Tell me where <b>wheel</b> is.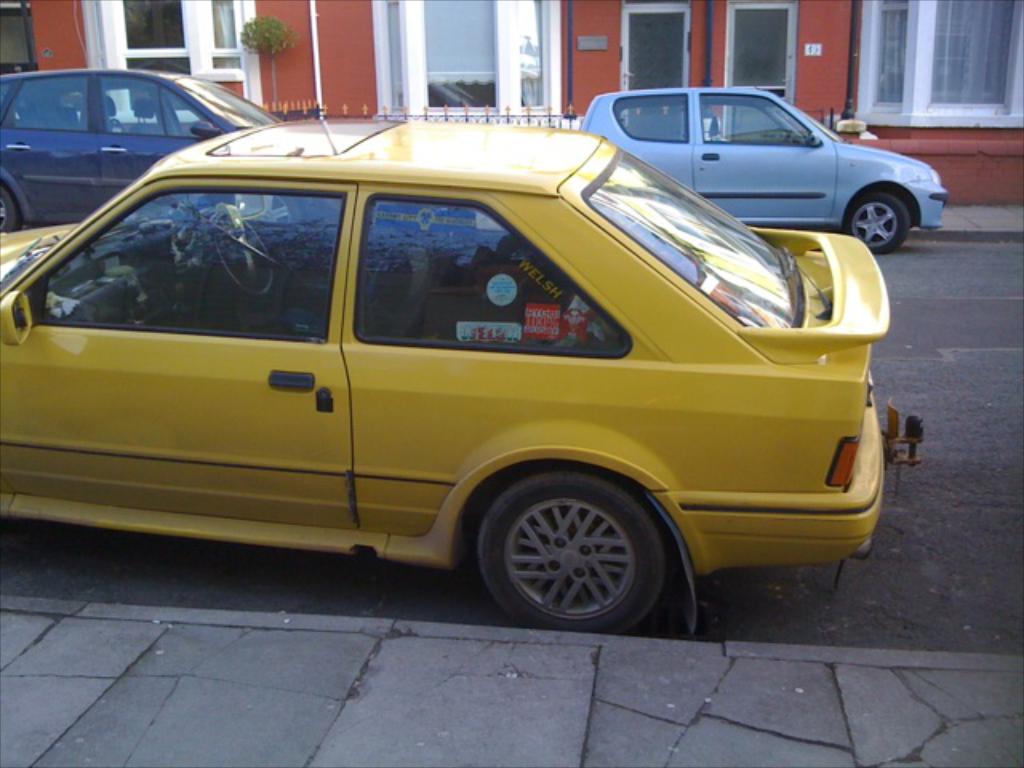
<b>wheel</b> is at {"left": 846, "top": 192, "right": 909, "bottom": 253}.
